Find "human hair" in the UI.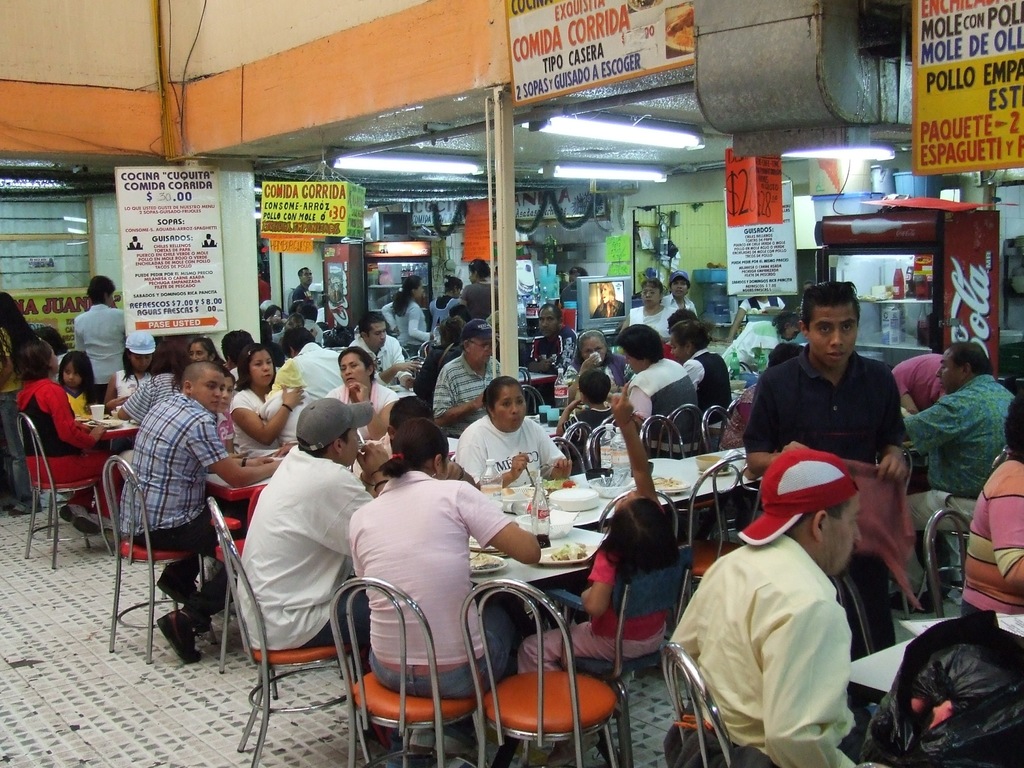
UI element at Rect(63, 352, 102, 399).
